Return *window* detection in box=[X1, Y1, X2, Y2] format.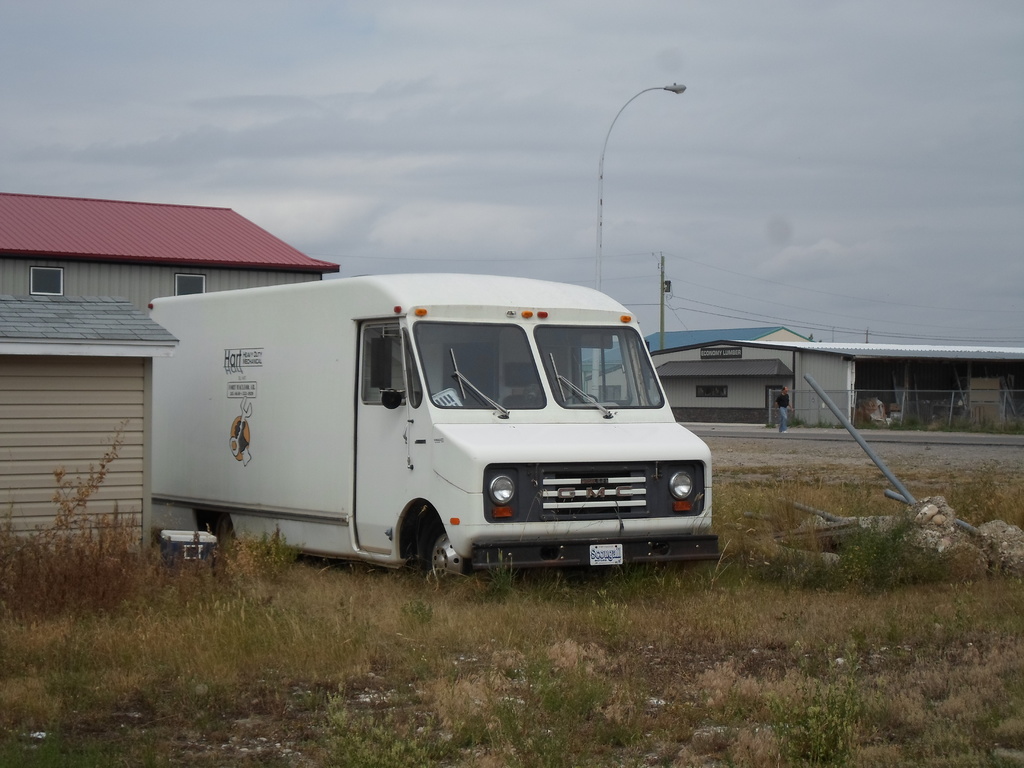
box=[177, 277, 207, 297].
